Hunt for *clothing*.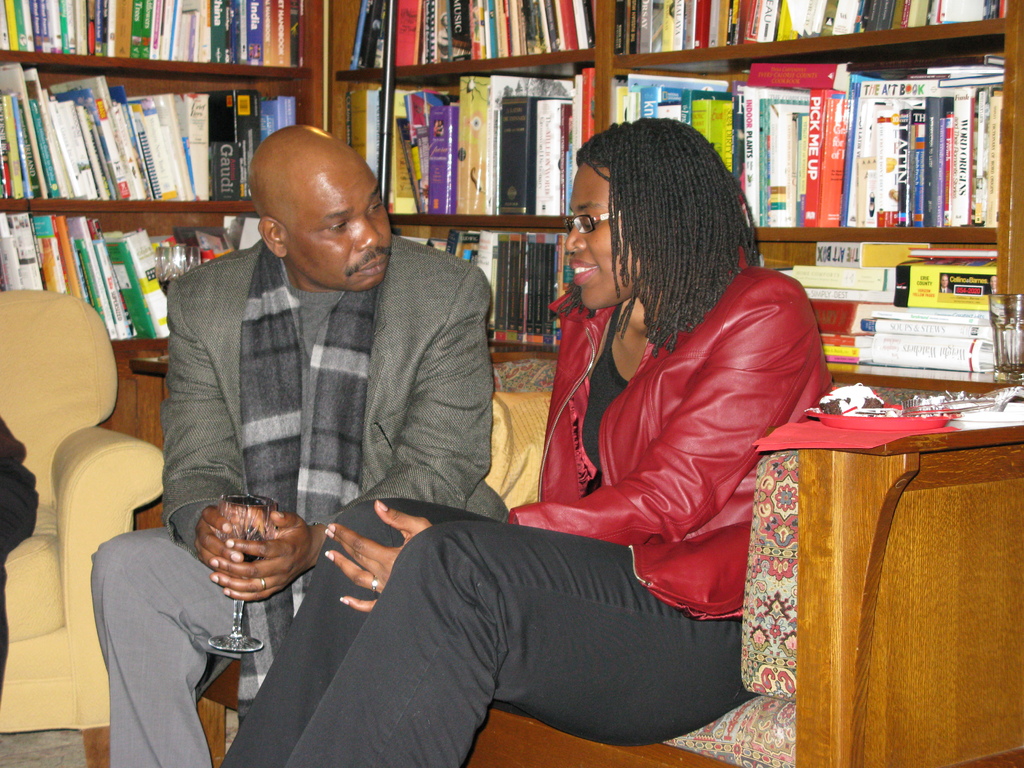
Hunted down at [136, 184, 513, 625].
